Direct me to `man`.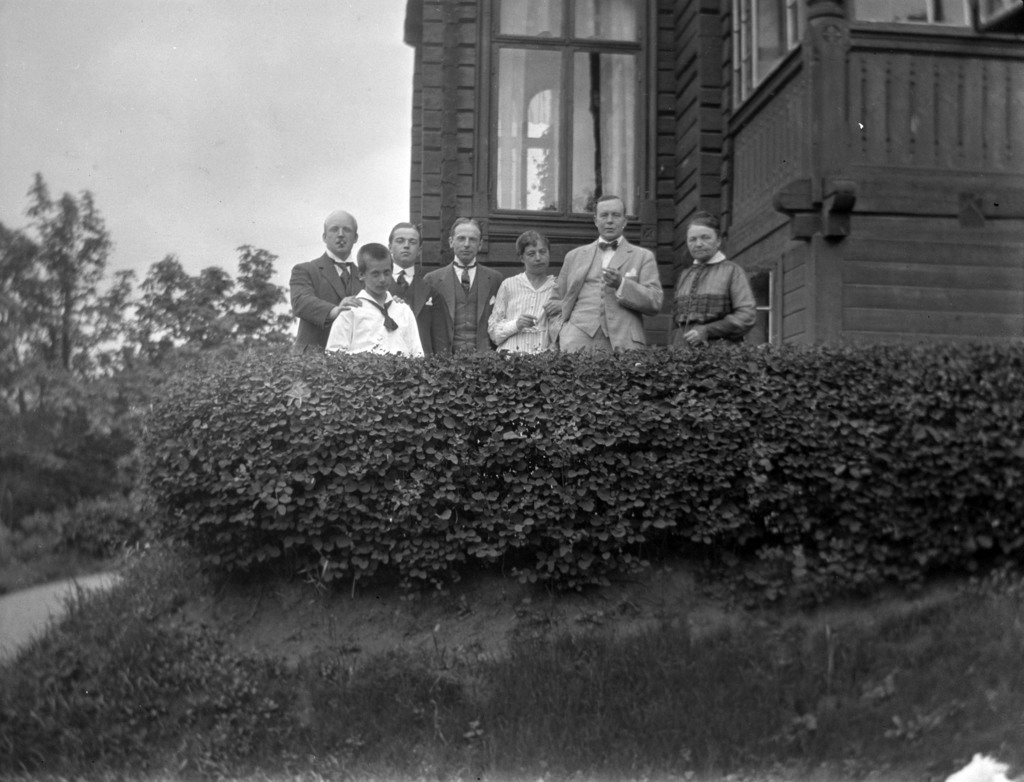
Direction: <box>385,220,453,356</box>.
